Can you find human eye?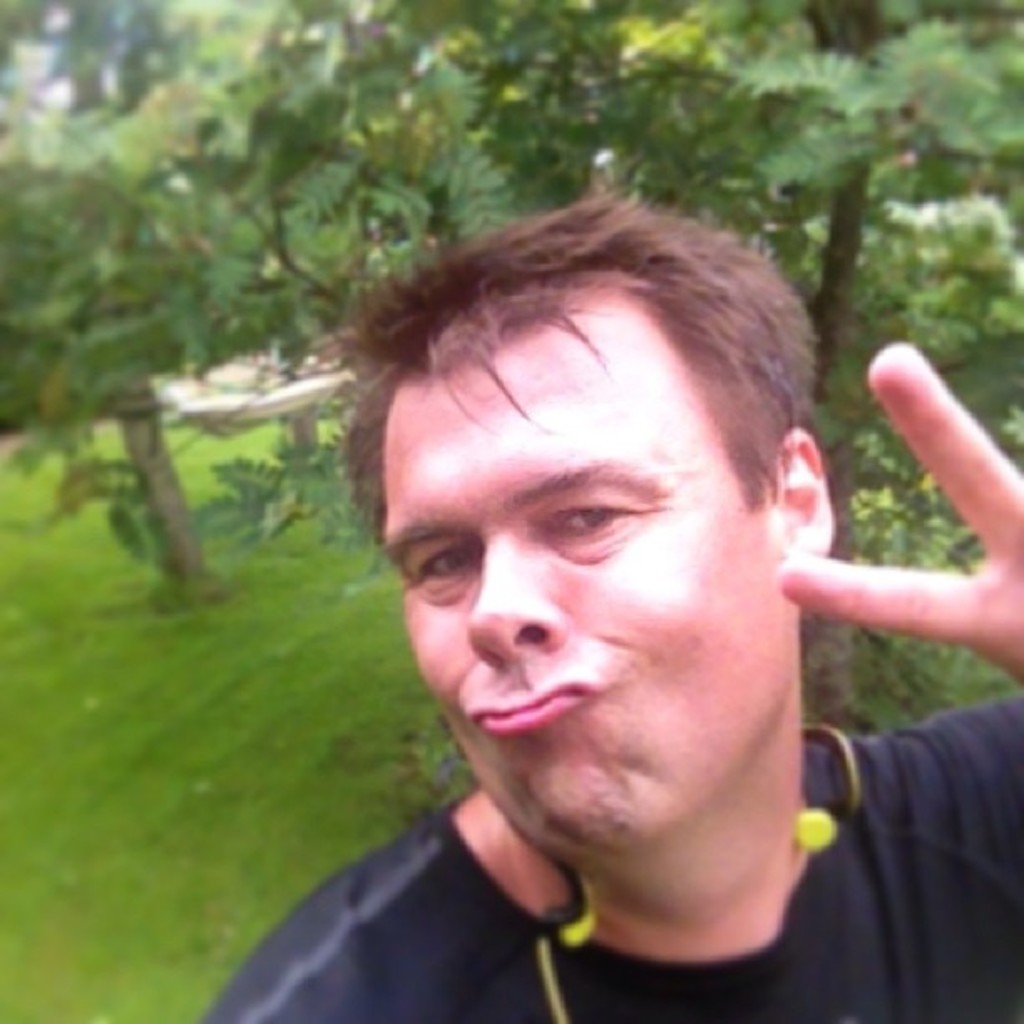
Yes, bounding box: l=408, t=539, r=480, b=597.
